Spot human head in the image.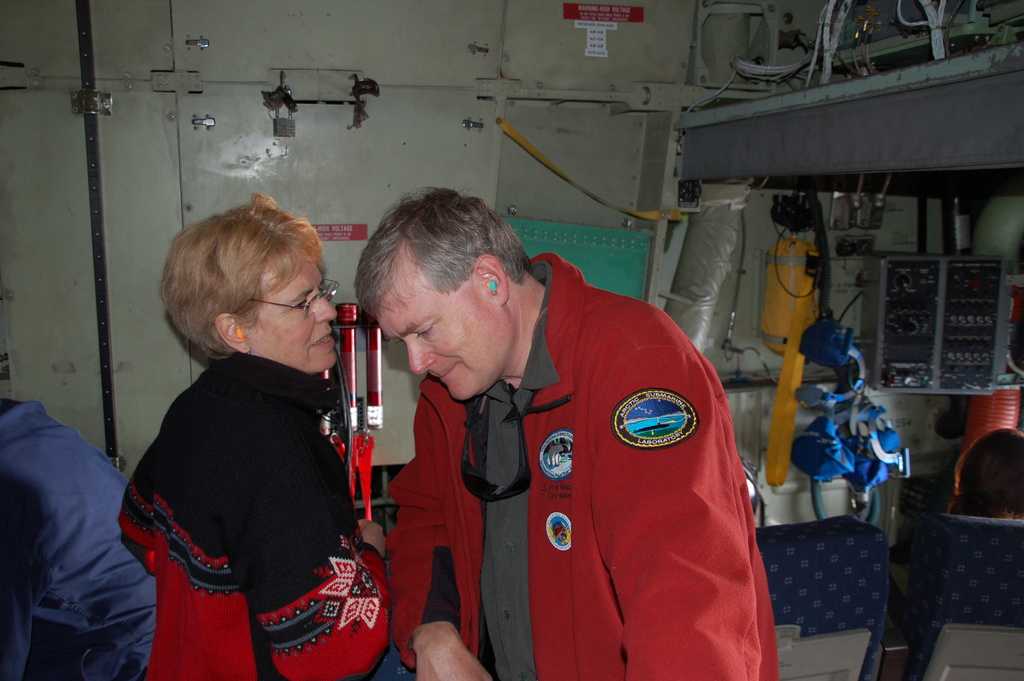
human head found at 154 200 347 377.
